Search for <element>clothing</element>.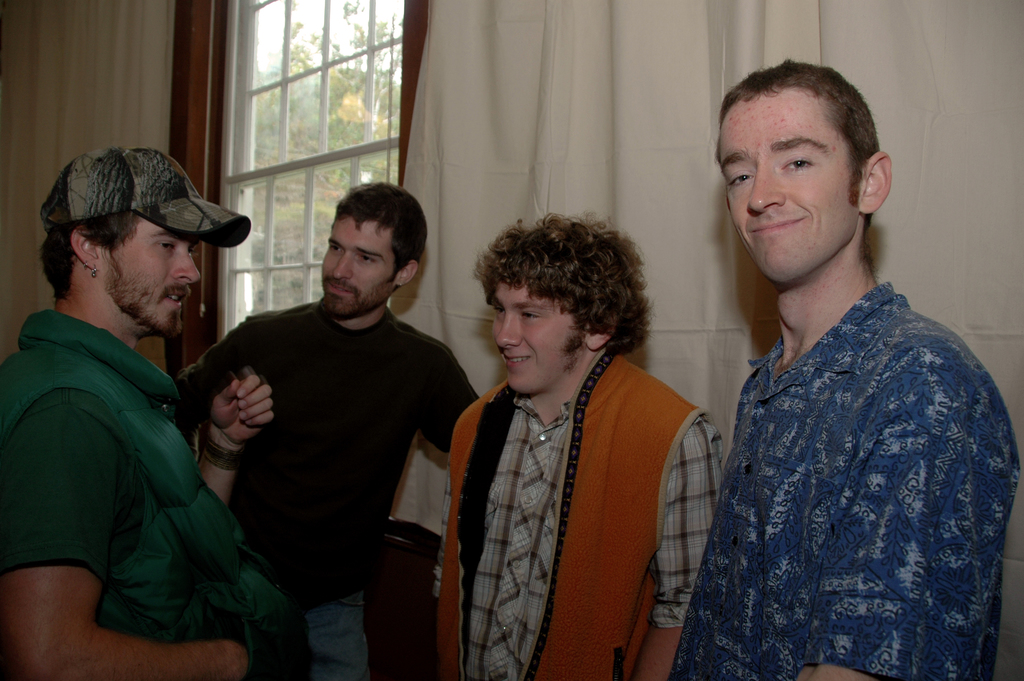
Found at [669, 238, 1007, 680].
